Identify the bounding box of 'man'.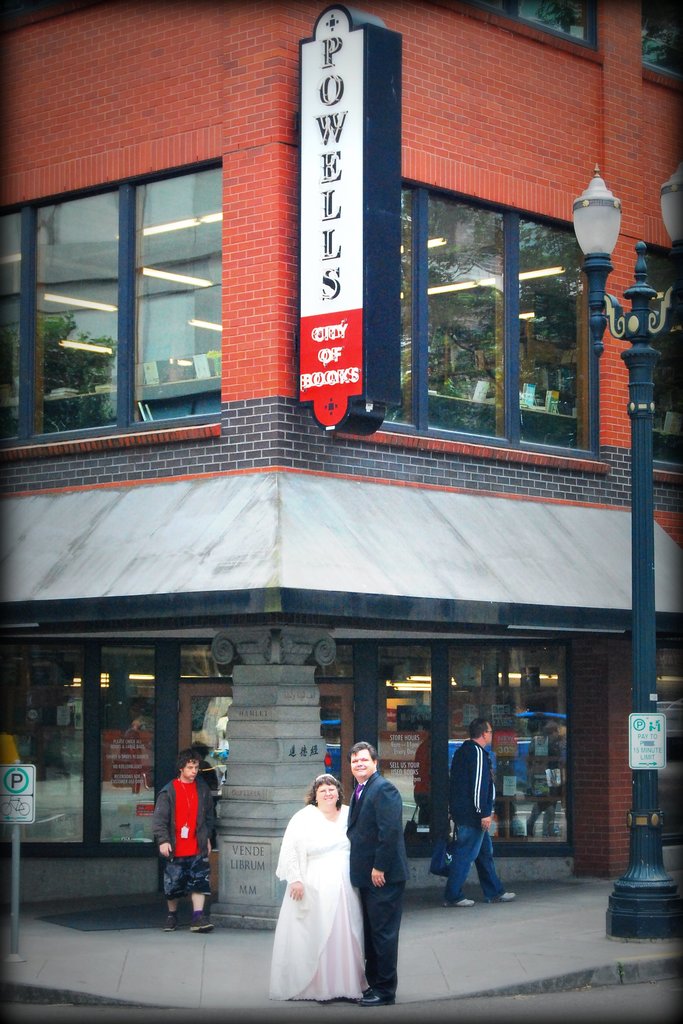
BBox(439, 730, 519, 922).
